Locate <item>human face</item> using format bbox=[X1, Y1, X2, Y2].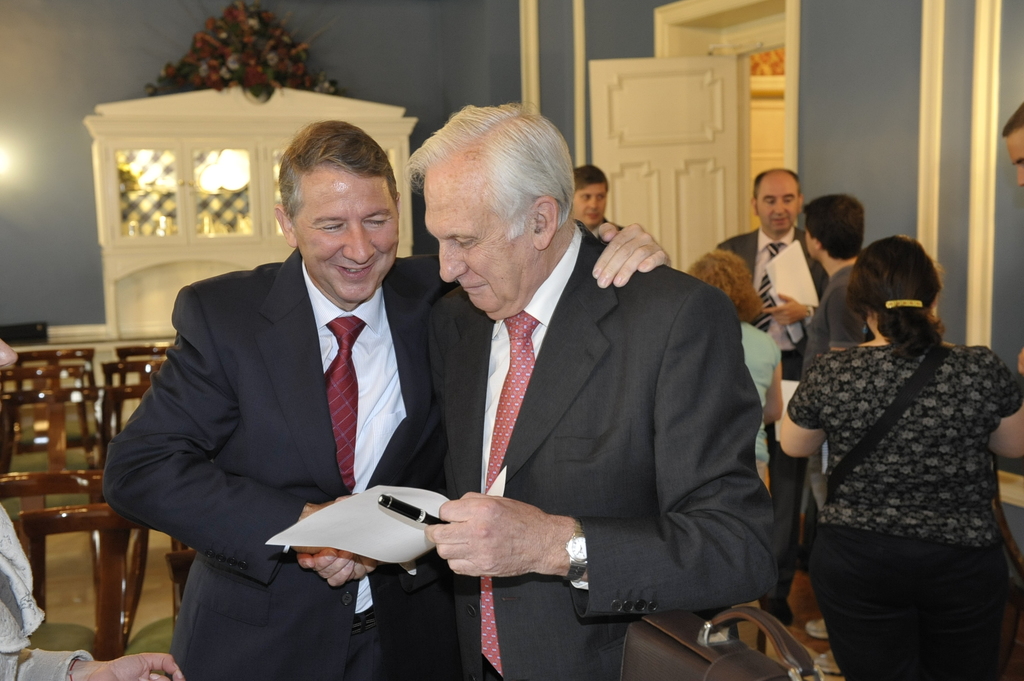
bbox=[570, 175, 604, 234].
